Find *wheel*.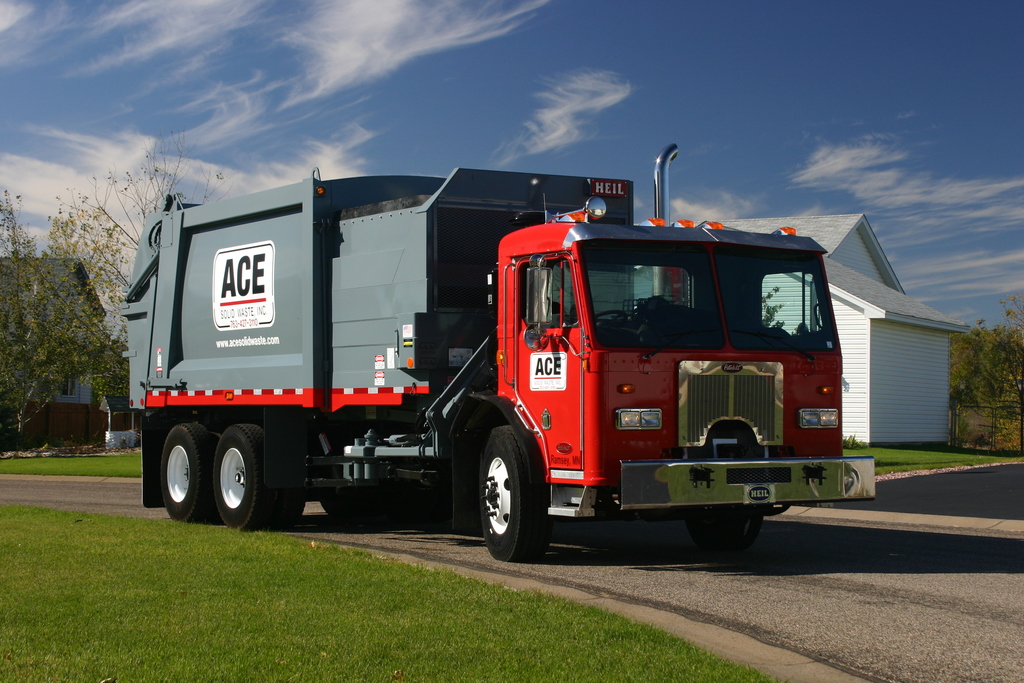
detection(276, 492, 305, 527).
